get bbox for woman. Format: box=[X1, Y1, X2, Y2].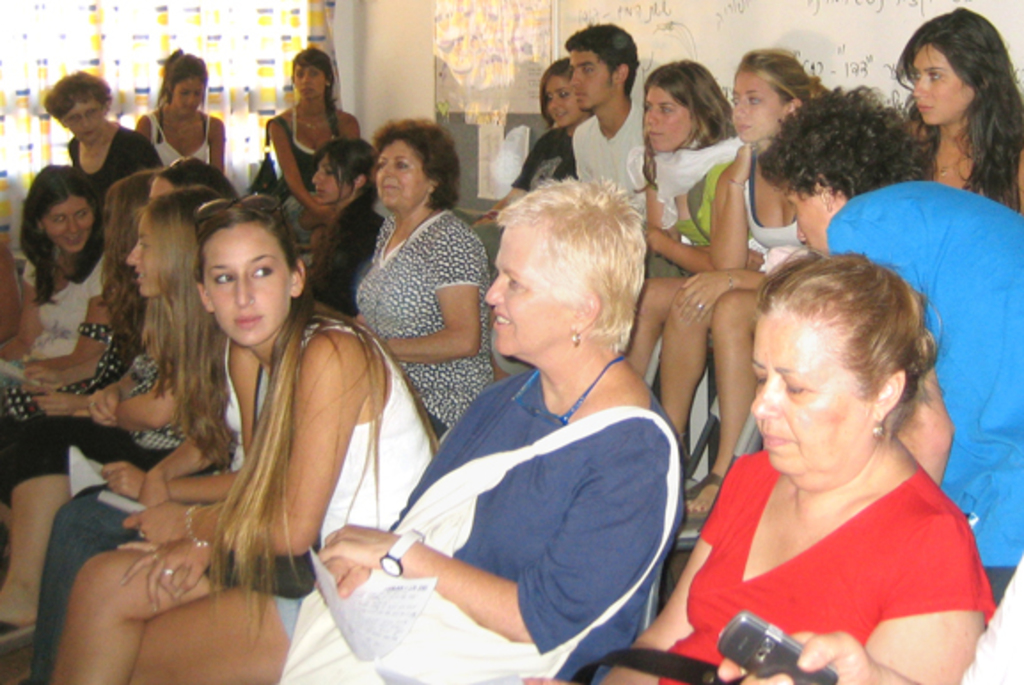
box=[128, 46, 222, 176].
